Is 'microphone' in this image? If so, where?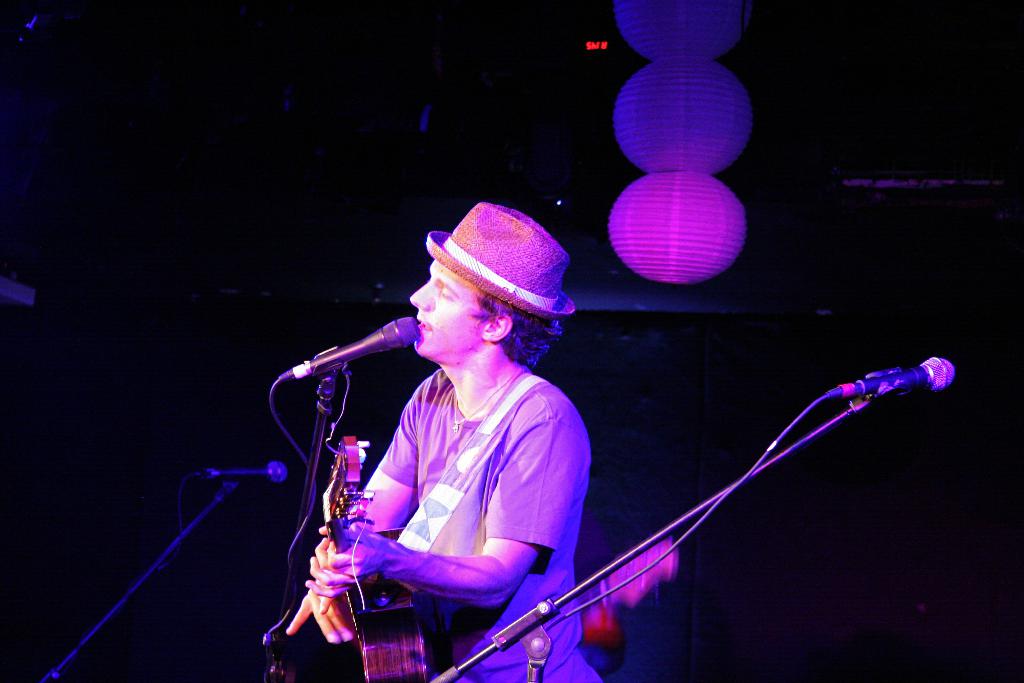
Yes, at 303 323 423 385.
